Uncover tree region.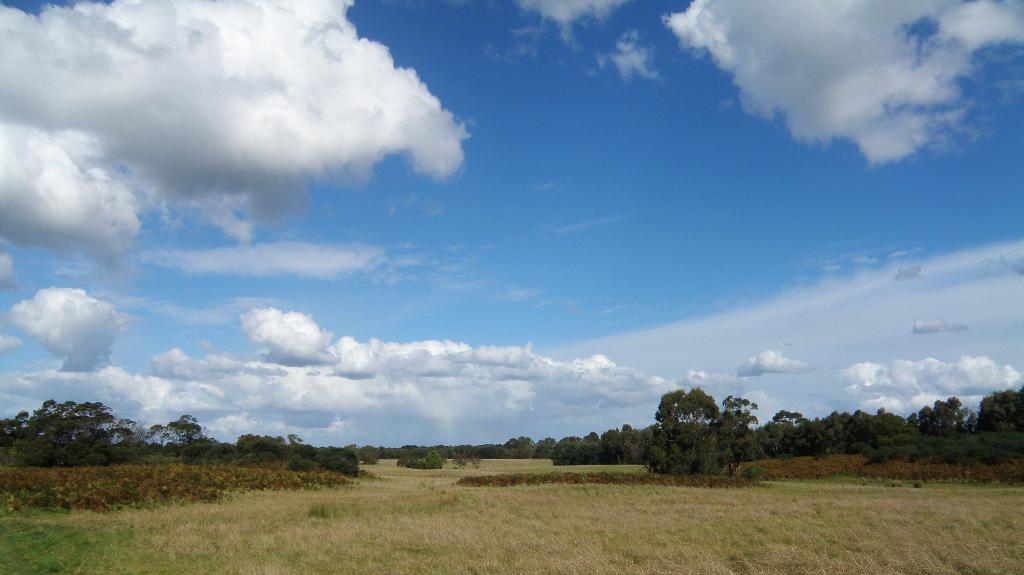
Uncovered: box=[504, 435, 534, 455].
